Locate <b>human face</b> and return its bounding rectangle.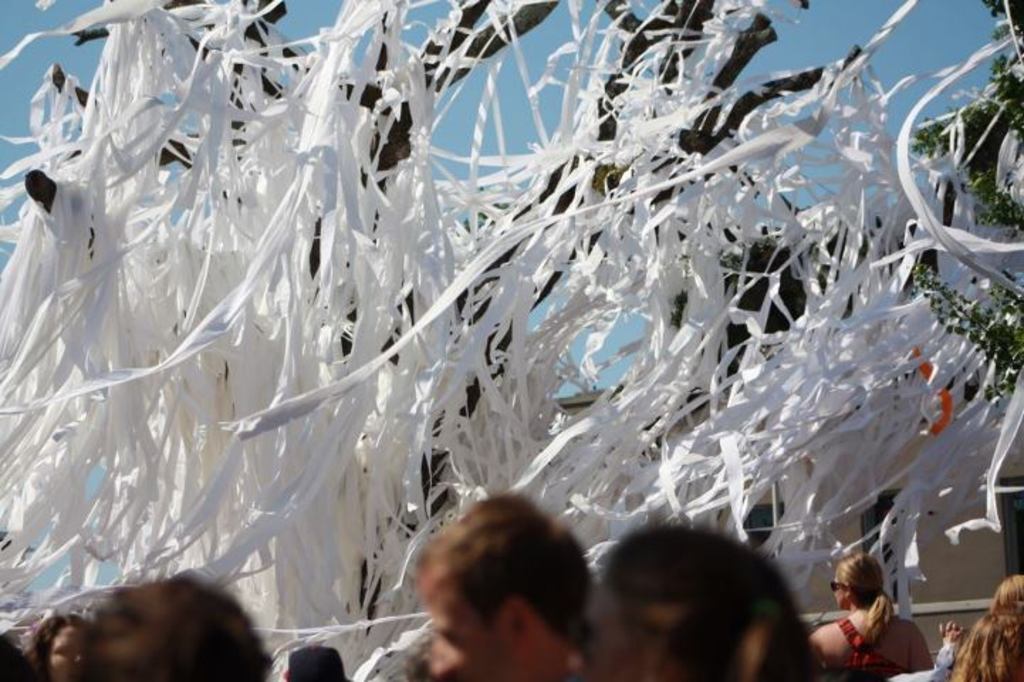
BBox(47, 624, 91, 681).
